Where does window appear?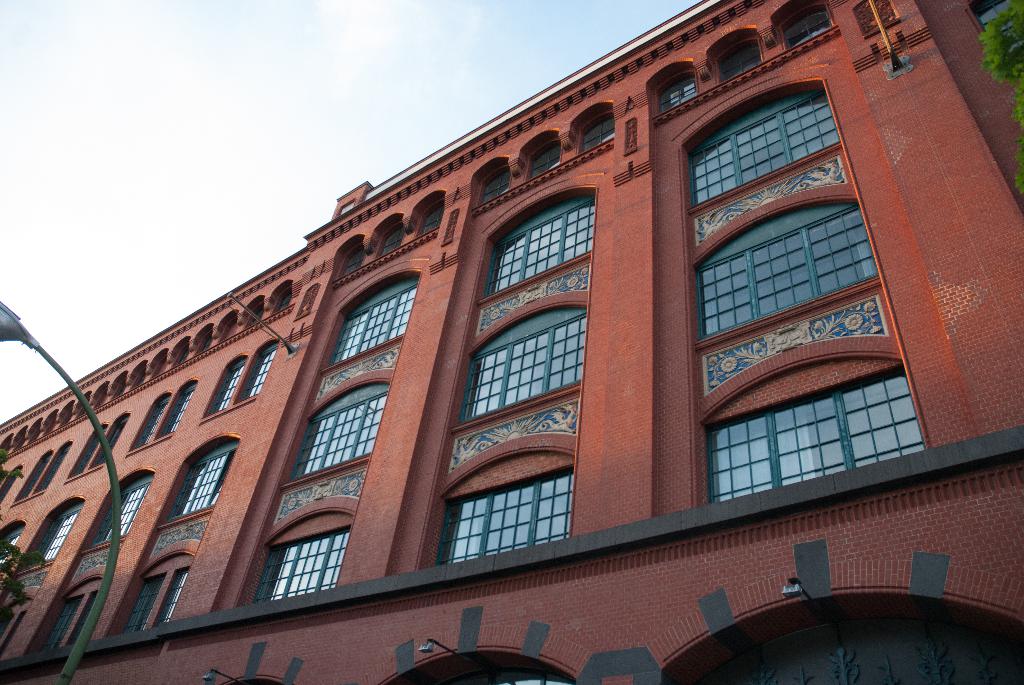
Appears at {"left": 33, "top": 587, "right": 113, "bottom": 639}.
